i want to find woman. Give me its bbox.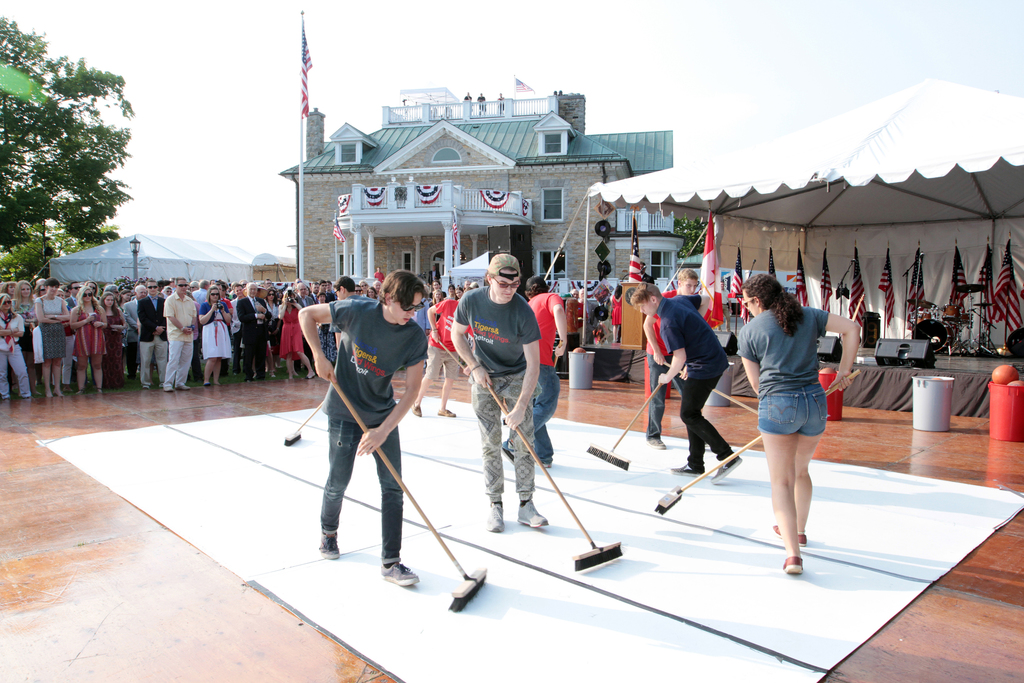
crop(113, 291, 133, 306).
